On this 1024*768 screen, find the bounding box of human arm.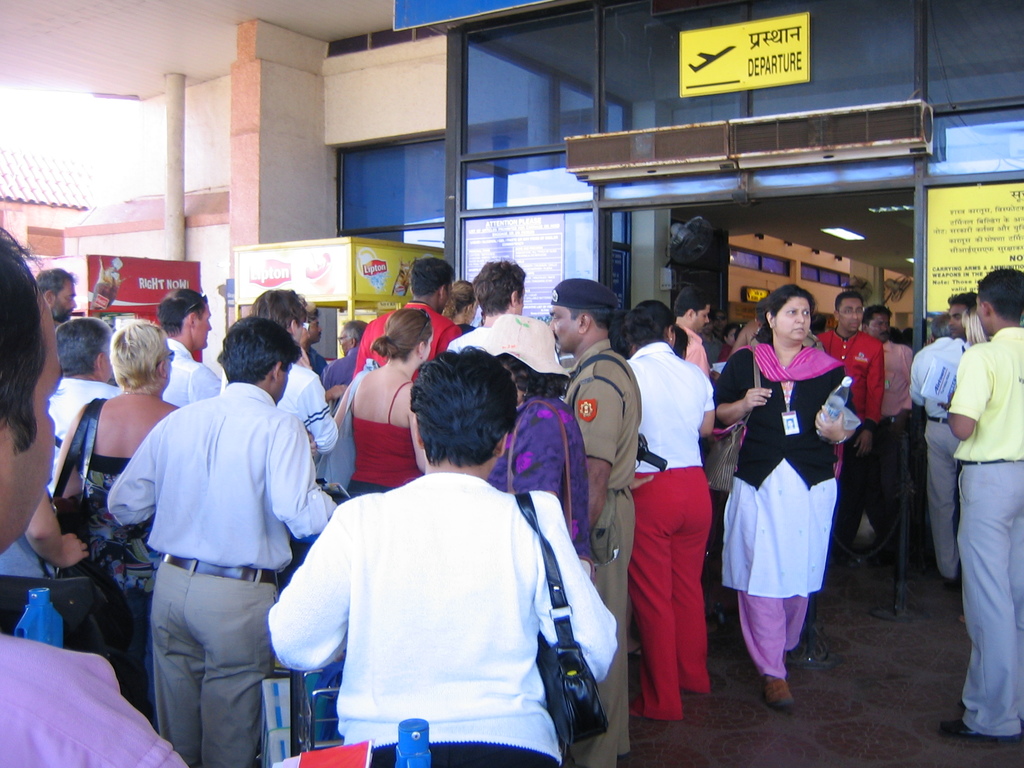
Bounding box: l=688, t=376, r=717, b=440.
